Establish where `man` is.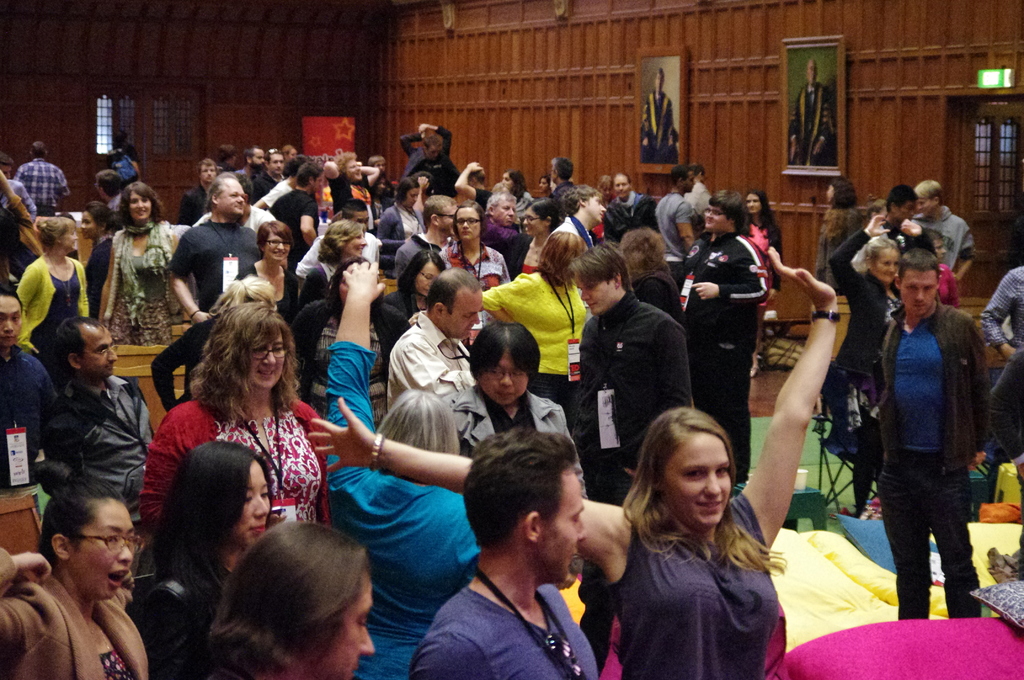
Established at bbox=[600, 169, 659, 250].
